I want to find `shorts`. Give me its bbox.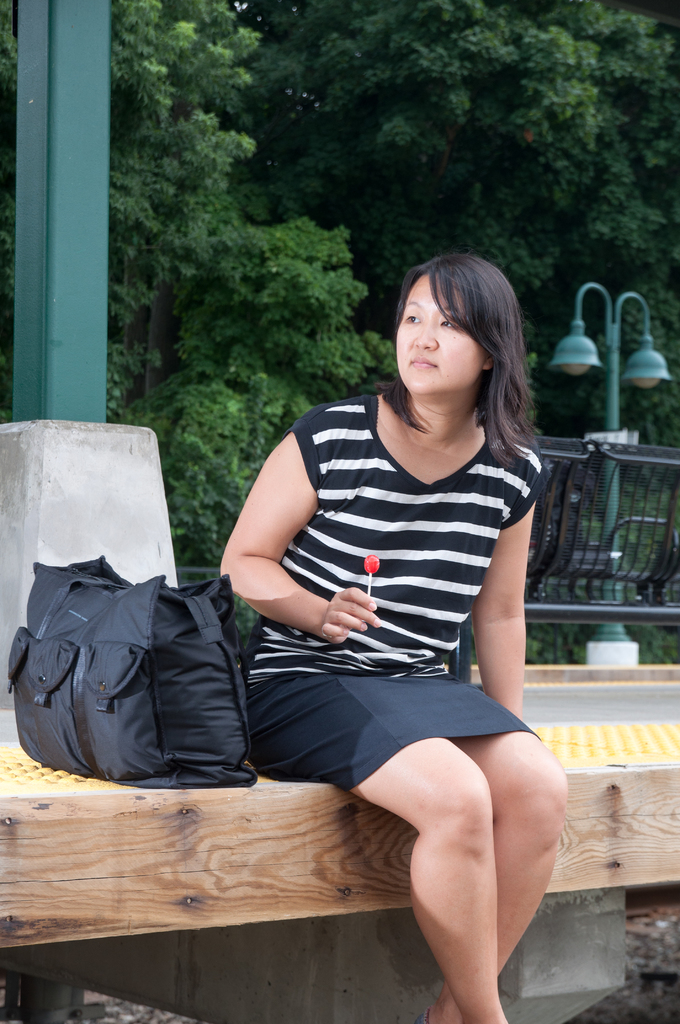
<region>263, 679, 537, 766</region>.
